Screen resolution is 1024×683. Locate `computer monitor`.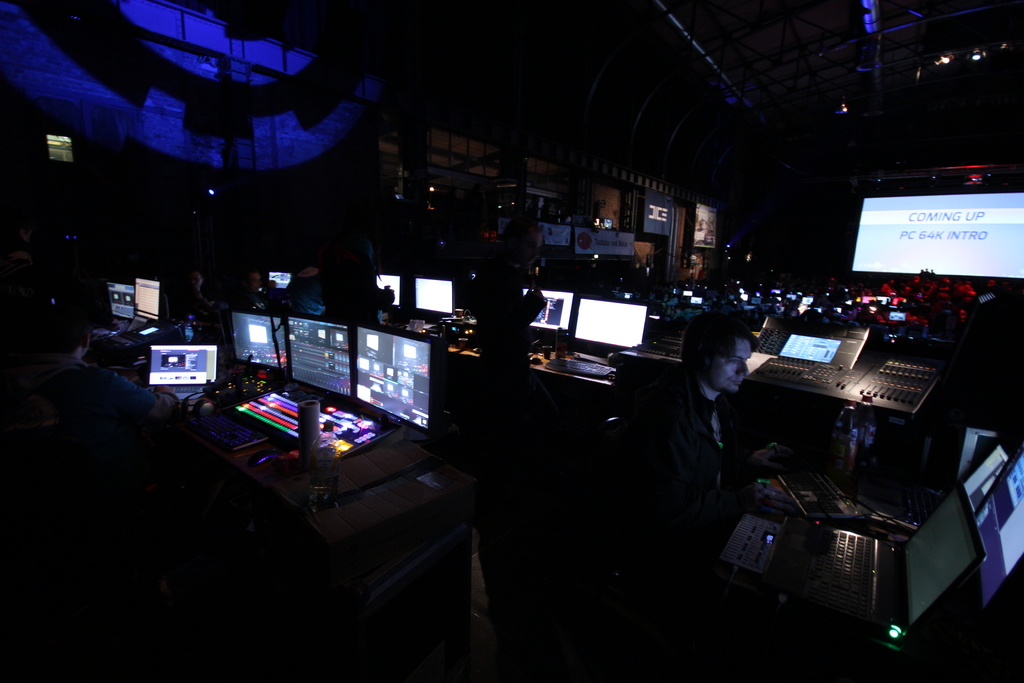
230 308 292 372.
